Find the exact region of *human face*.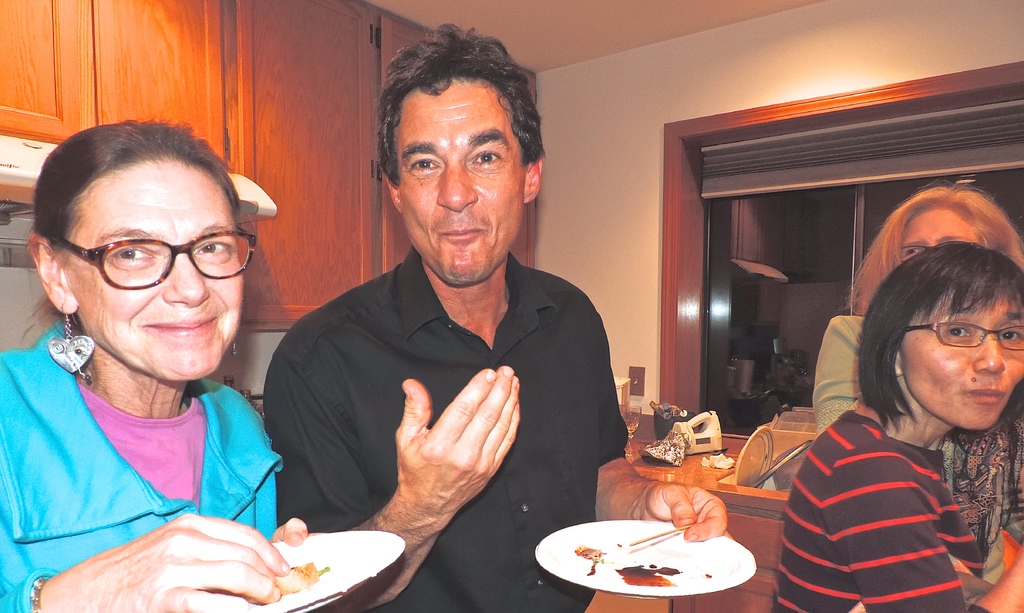
Exact region: (895,206,981,264).
